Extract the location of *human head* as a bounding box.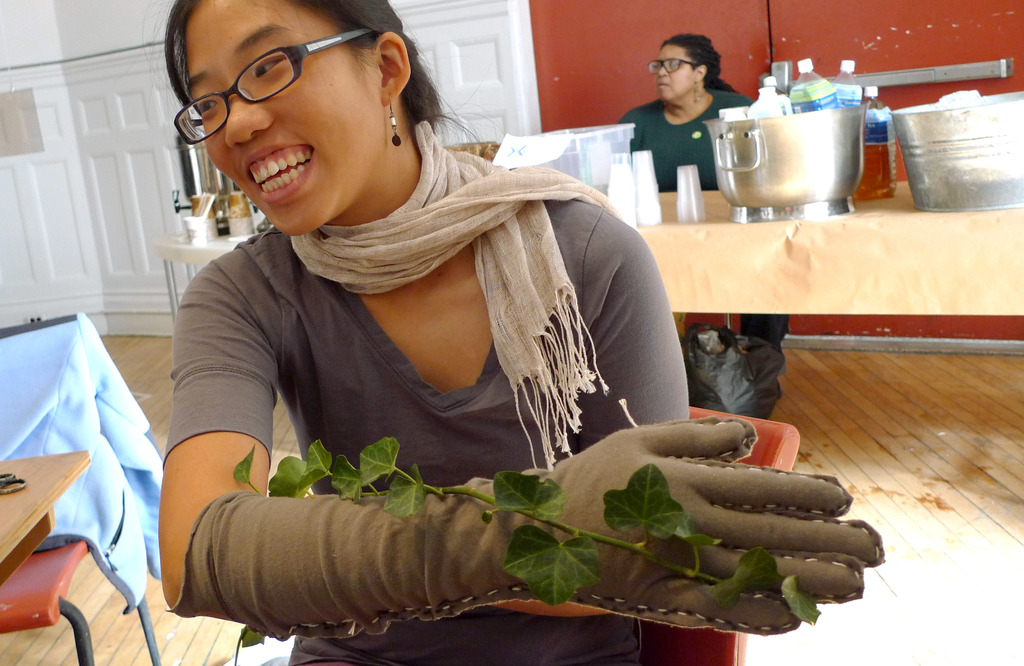
bbox=[165, 3, 440, 238].
